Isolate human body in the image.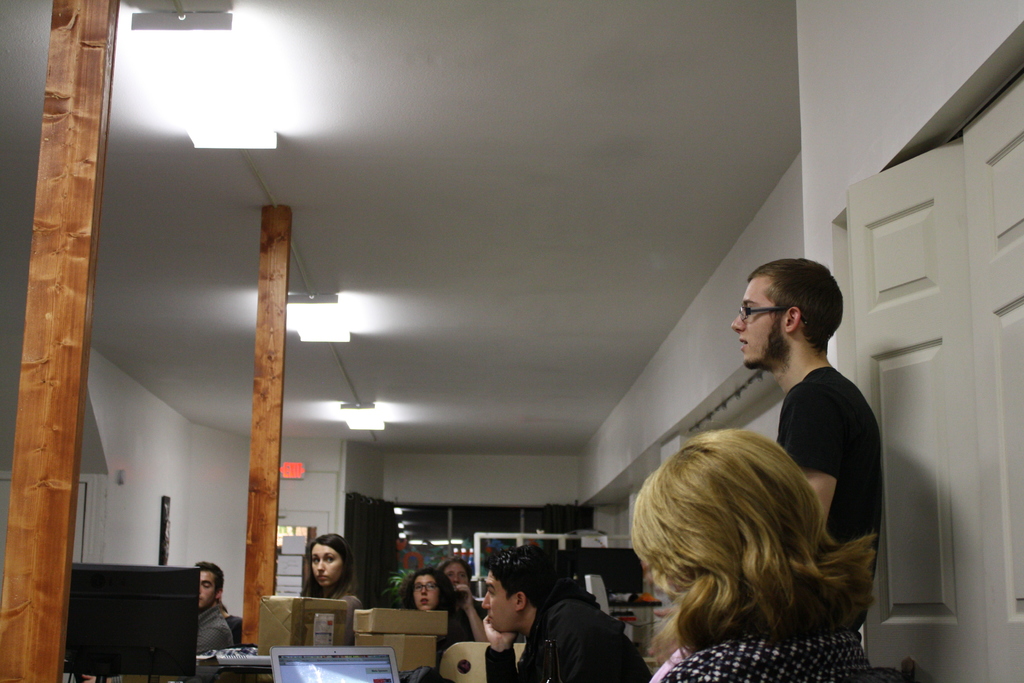
Isolated region: bbox=(729, 255, 877, 531).
